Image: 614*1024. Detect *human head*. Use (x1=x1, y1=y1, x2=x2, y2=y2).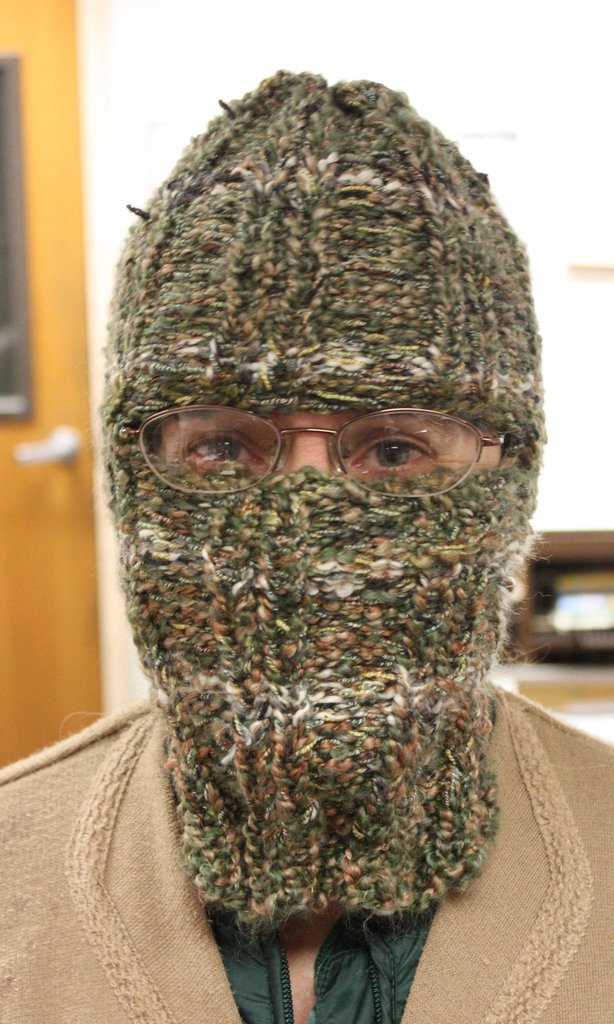
(x1=102, y1=81, x2=541, y2=618).
